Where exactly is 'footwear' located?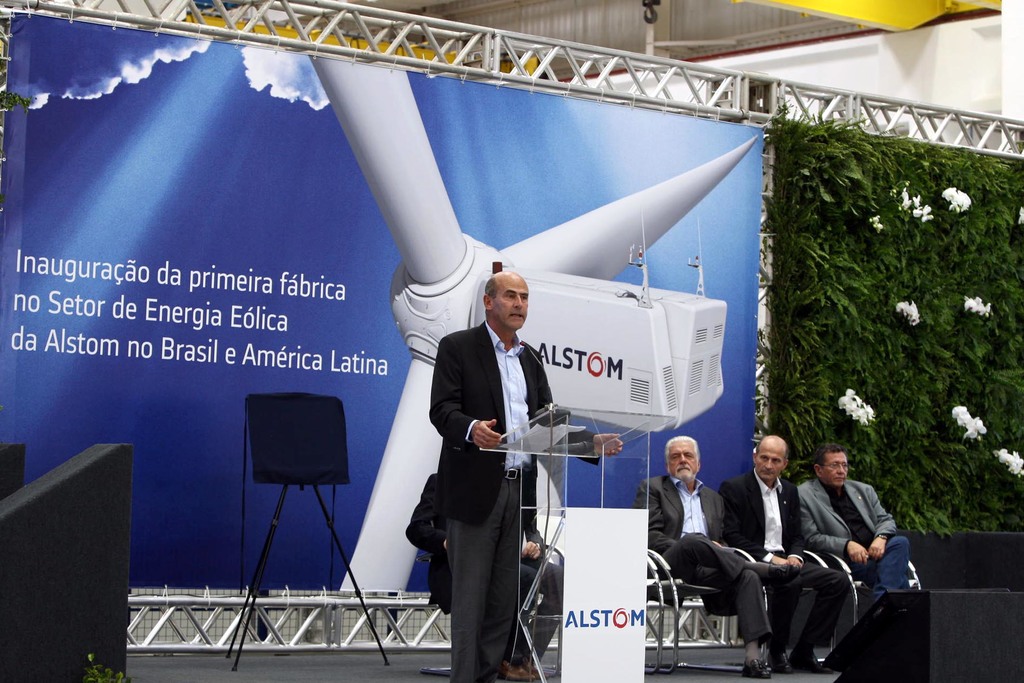
Its bounding box is (left=742, top=658, right=778, bottom=678).
